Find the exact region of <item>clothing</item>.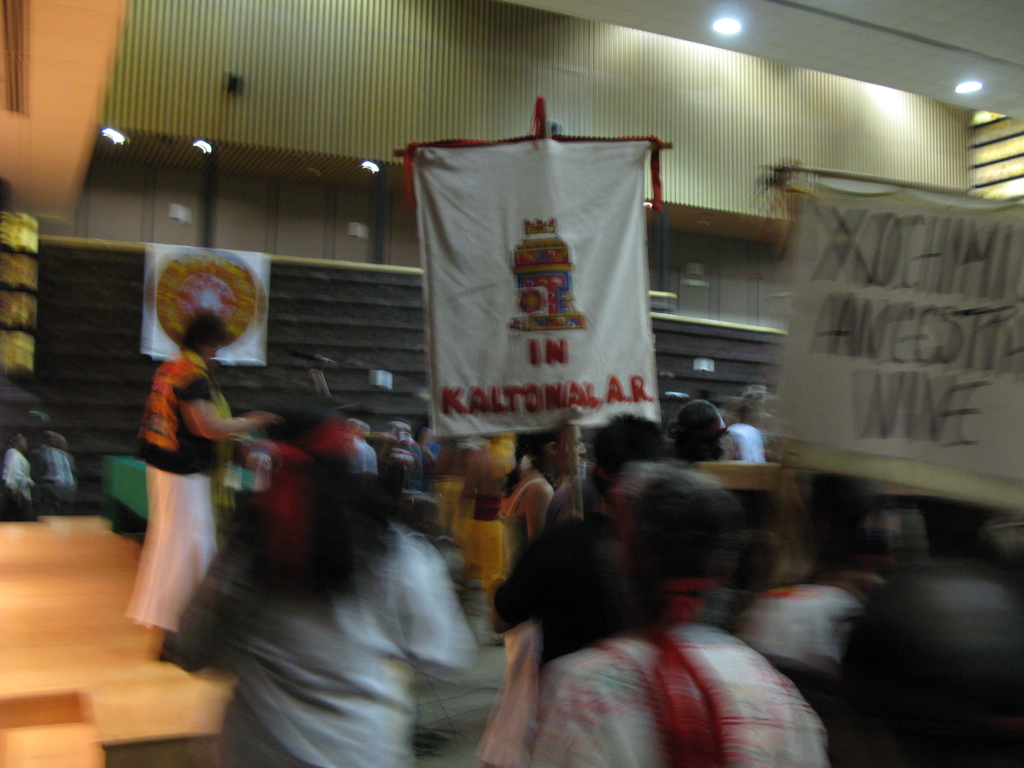
Exact region: select_region(471, 478, 509, 593).
